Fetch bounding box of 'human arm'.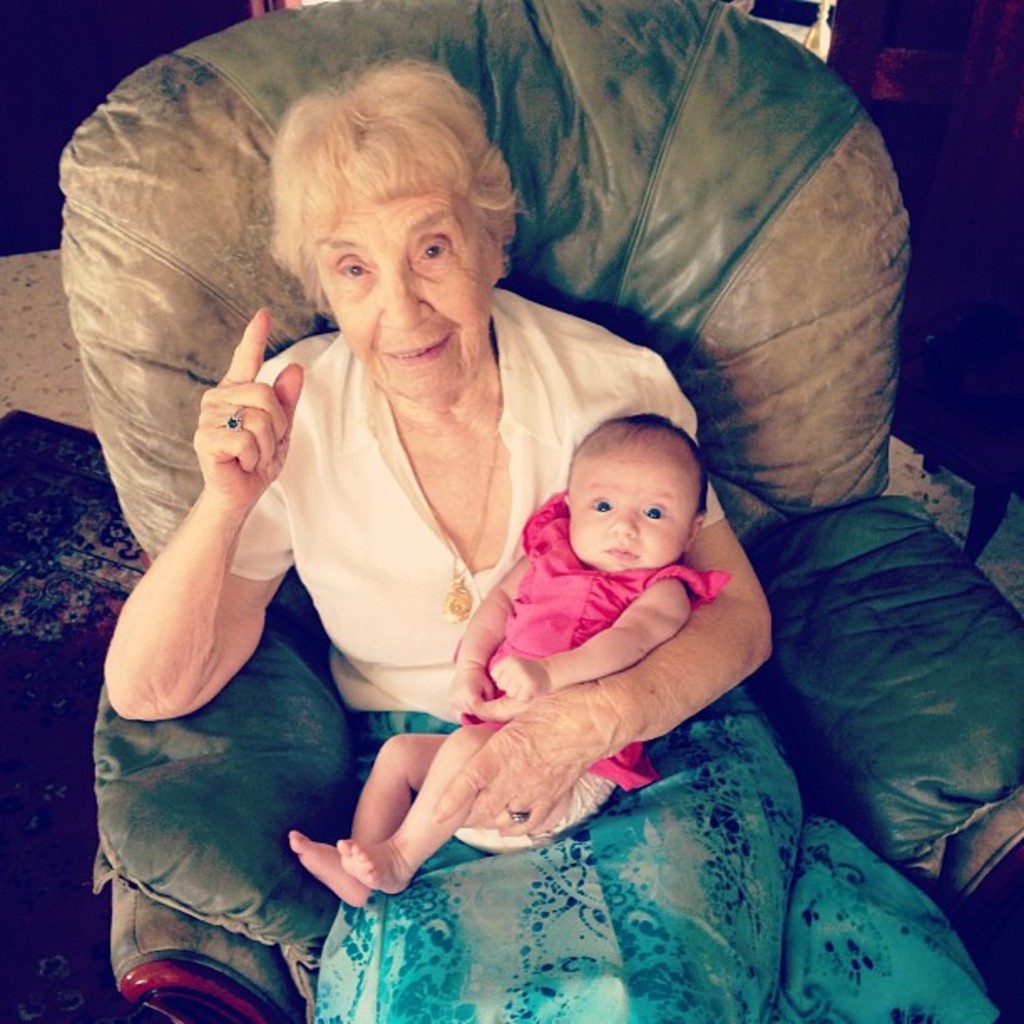
Bbox: BBox(114, 315, 271, 781).
